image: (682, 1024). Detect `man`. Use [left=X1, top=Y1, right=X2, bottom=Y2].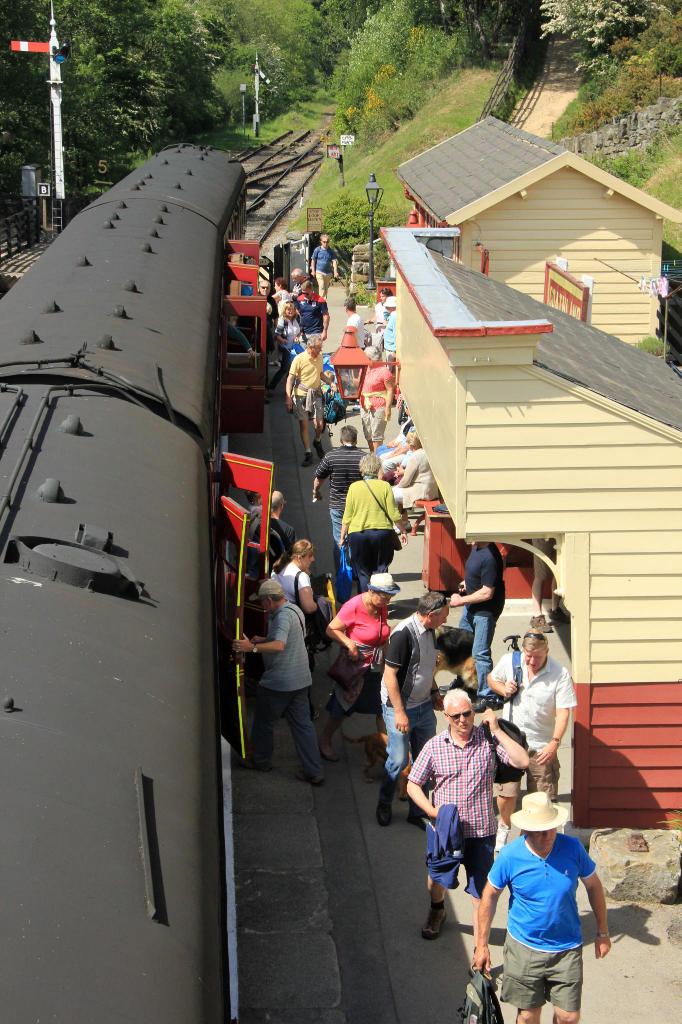
[left=290, top=268, right=314, bottom=297].
